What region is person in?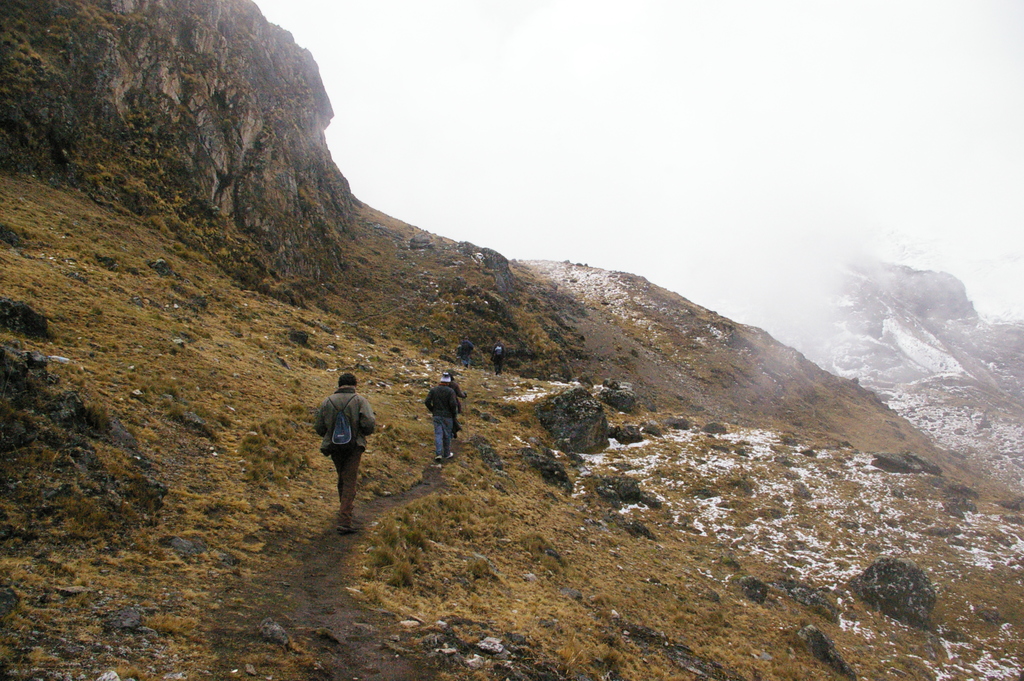
456:335:477:366.
